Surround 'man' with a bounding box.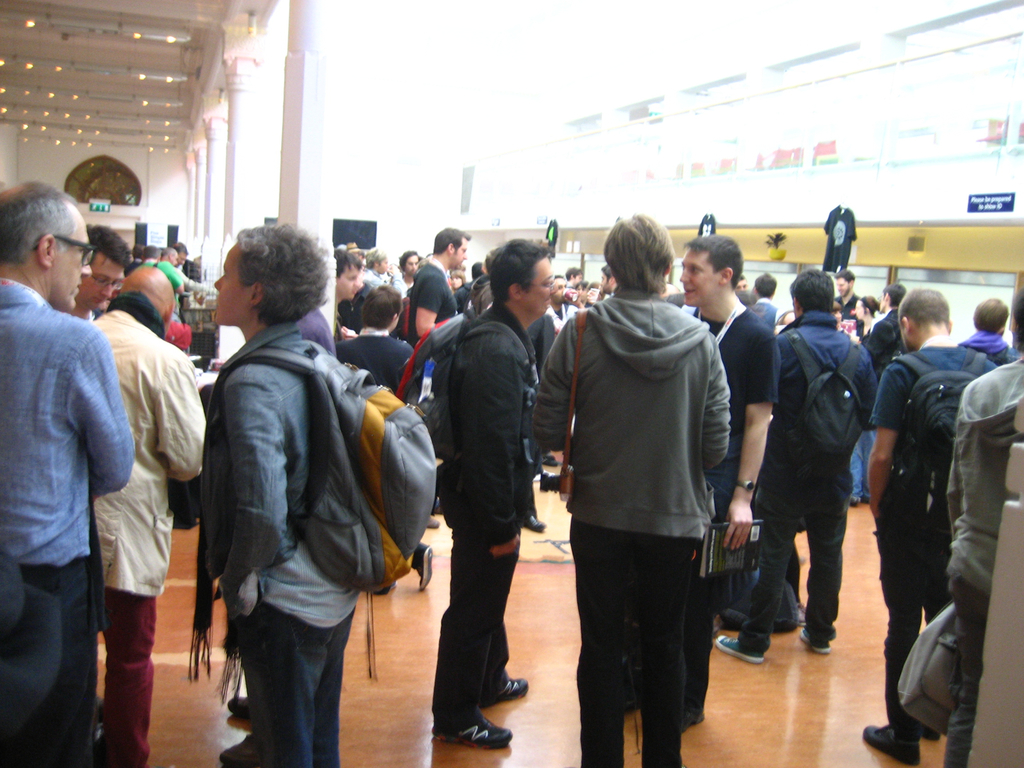
region(733, 248, 857, 659).
